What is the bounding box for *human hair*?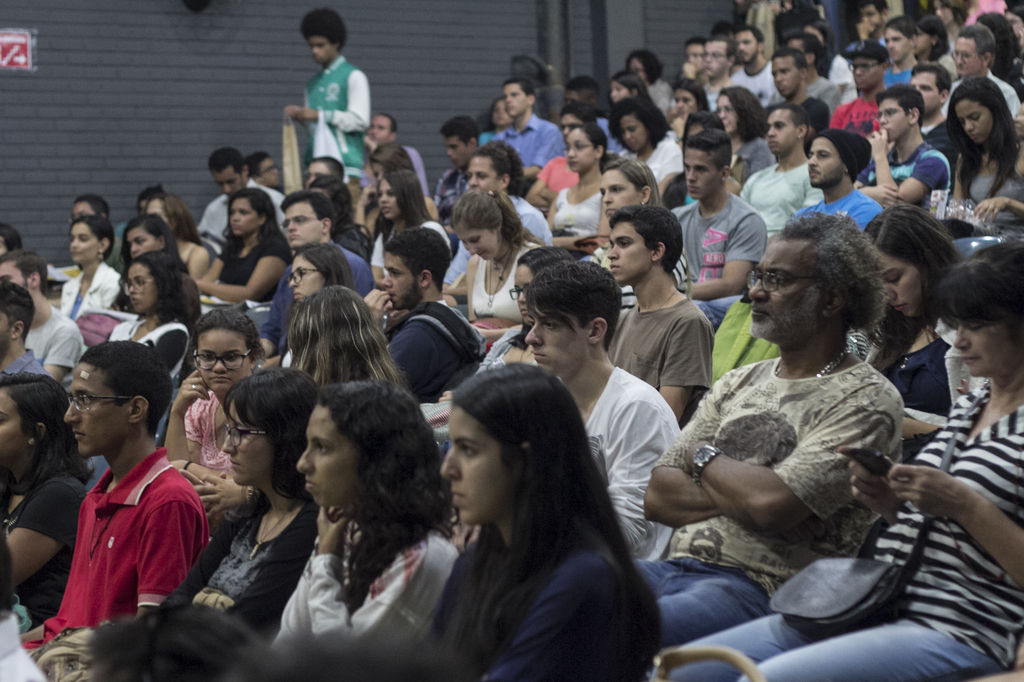
bbox=[133, 184, 168, 216].
